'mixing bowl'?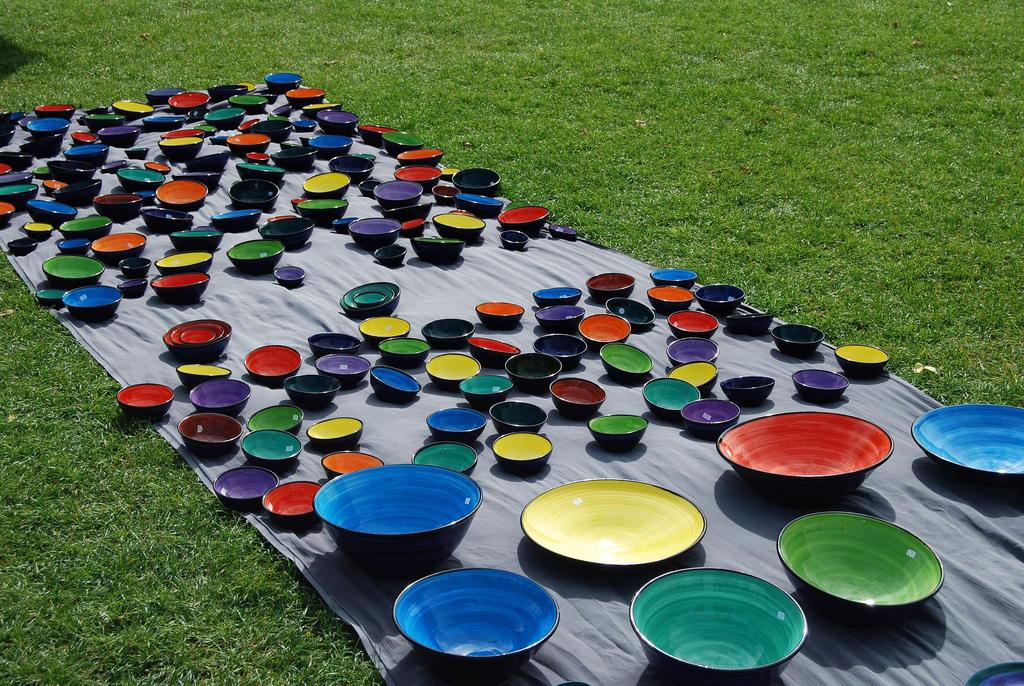
bbox=(628, 563, 808, 685)
